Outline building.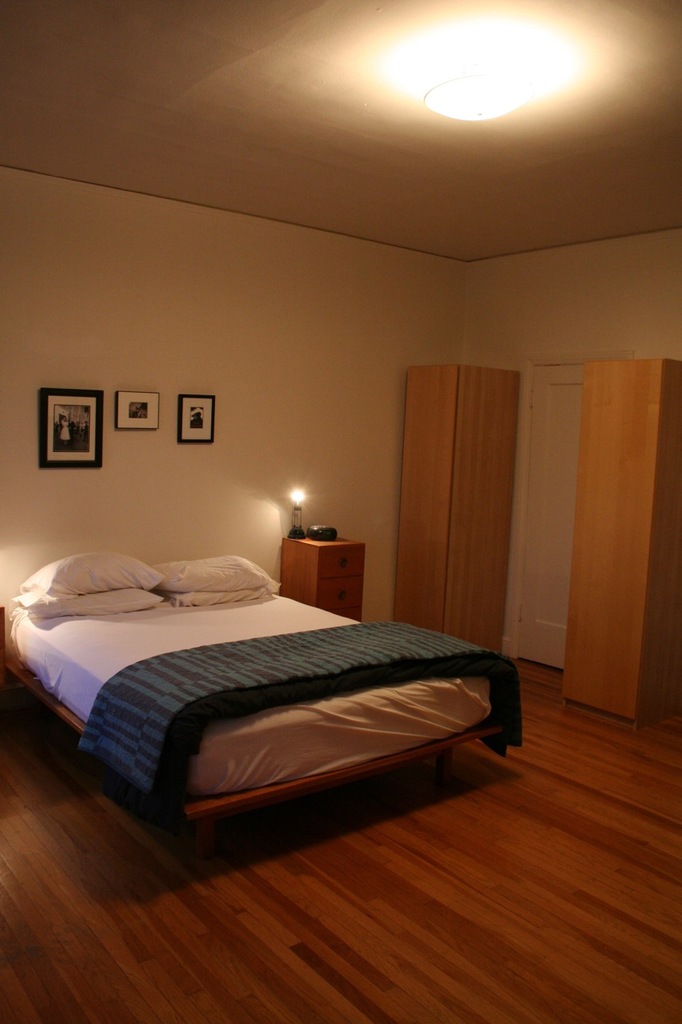
Outline: detection(0, 0, 681, 1023).
